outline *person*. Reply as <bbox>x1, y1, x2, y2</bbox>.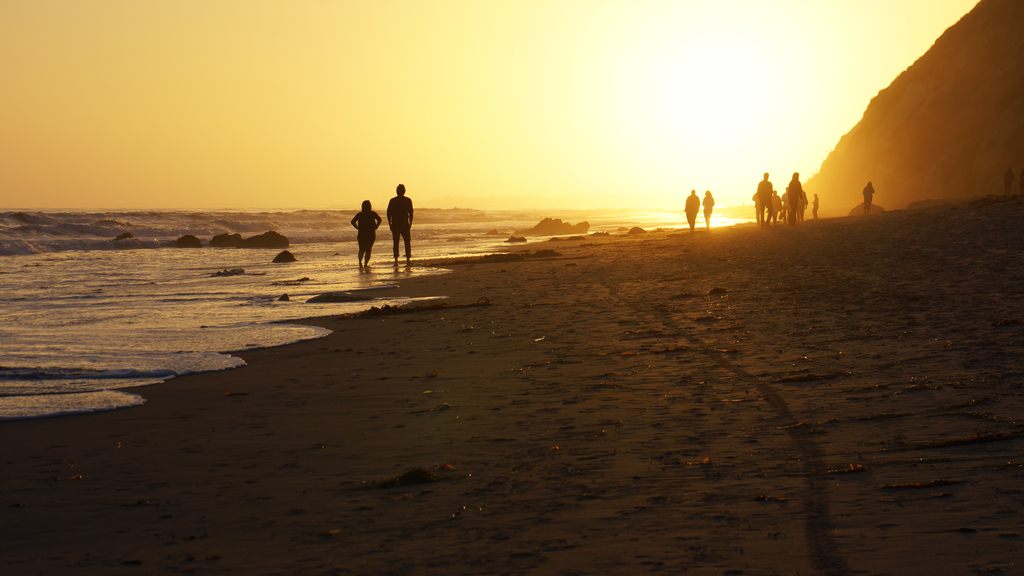
<bbox>350, 198, 383, 272</bbox>.
